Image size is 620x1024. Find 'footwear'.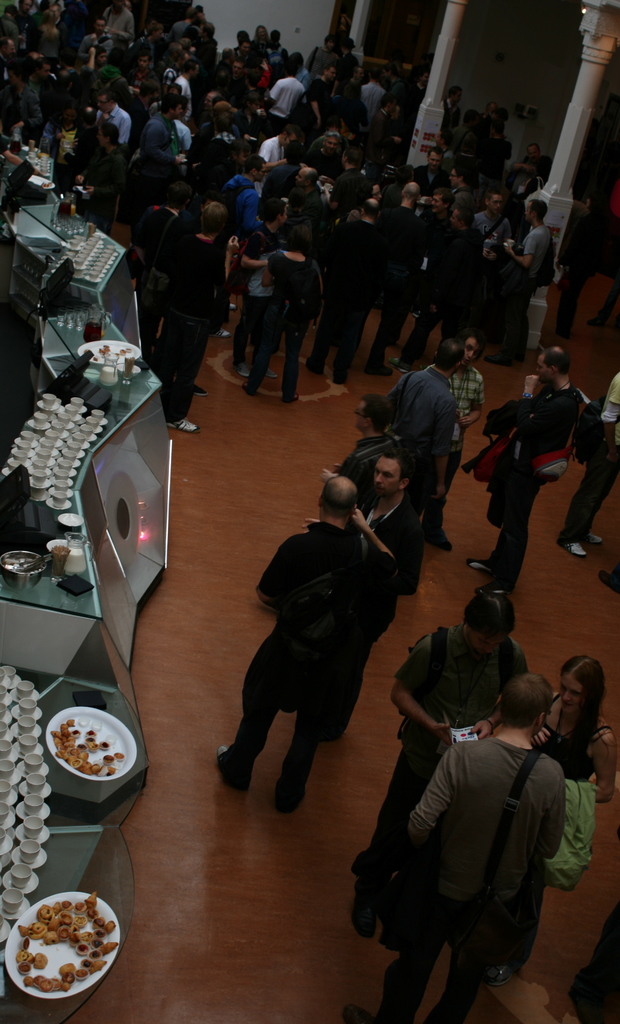
region(379, 876, 405, 951).
